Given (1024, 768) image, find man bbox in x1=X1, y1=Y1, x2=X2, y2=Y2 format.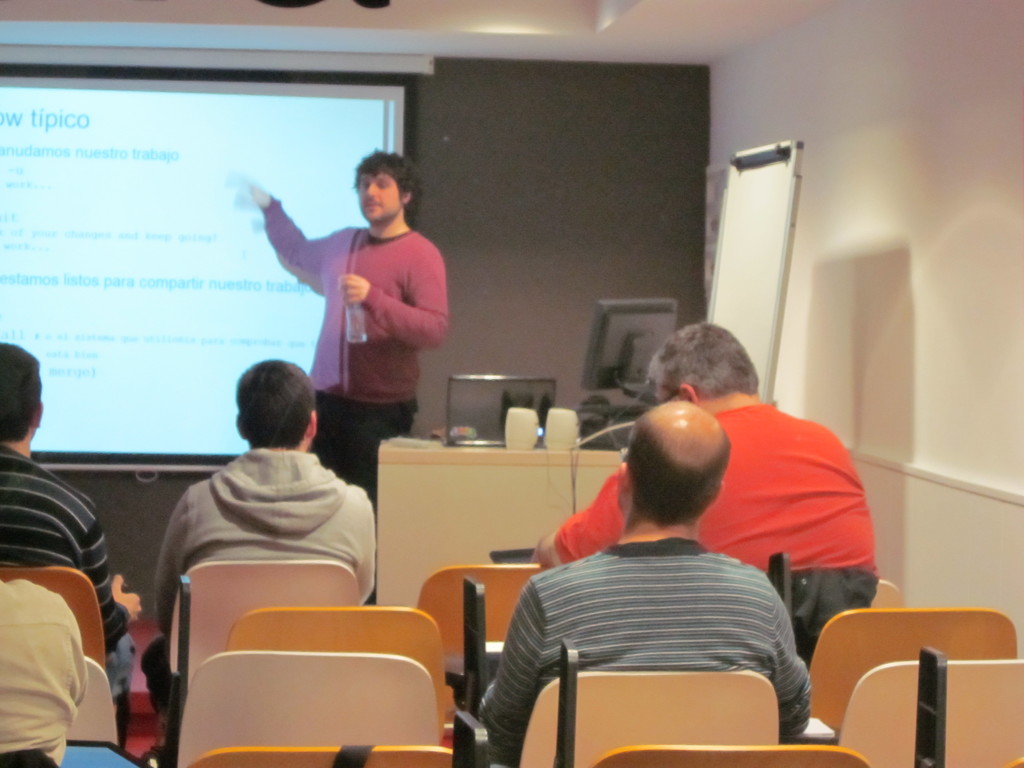
x1=534, y1=316, x2=883, y2=581.
